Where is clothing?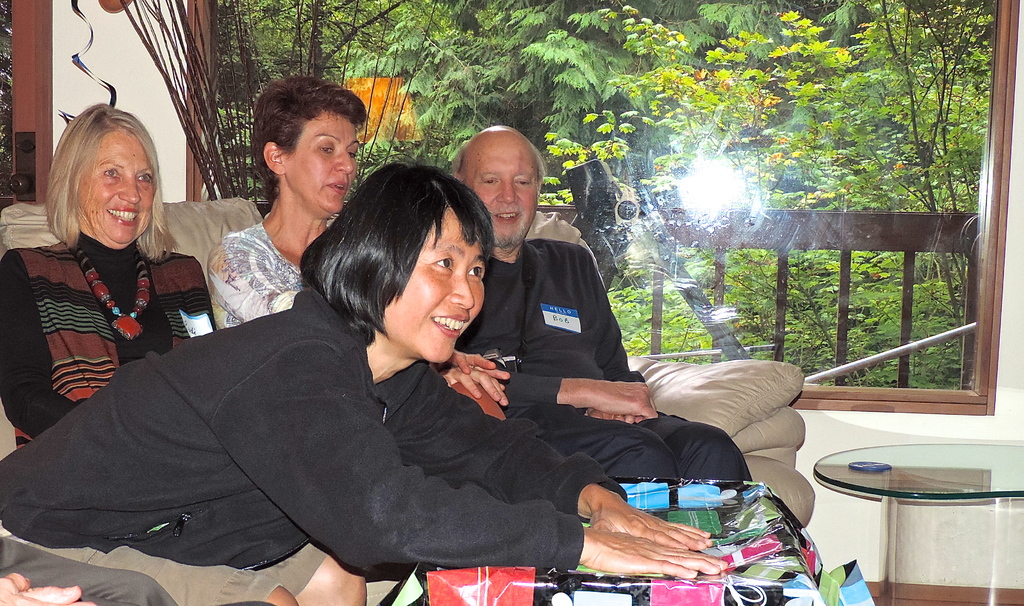
crop(0, 534, 268, 605).
